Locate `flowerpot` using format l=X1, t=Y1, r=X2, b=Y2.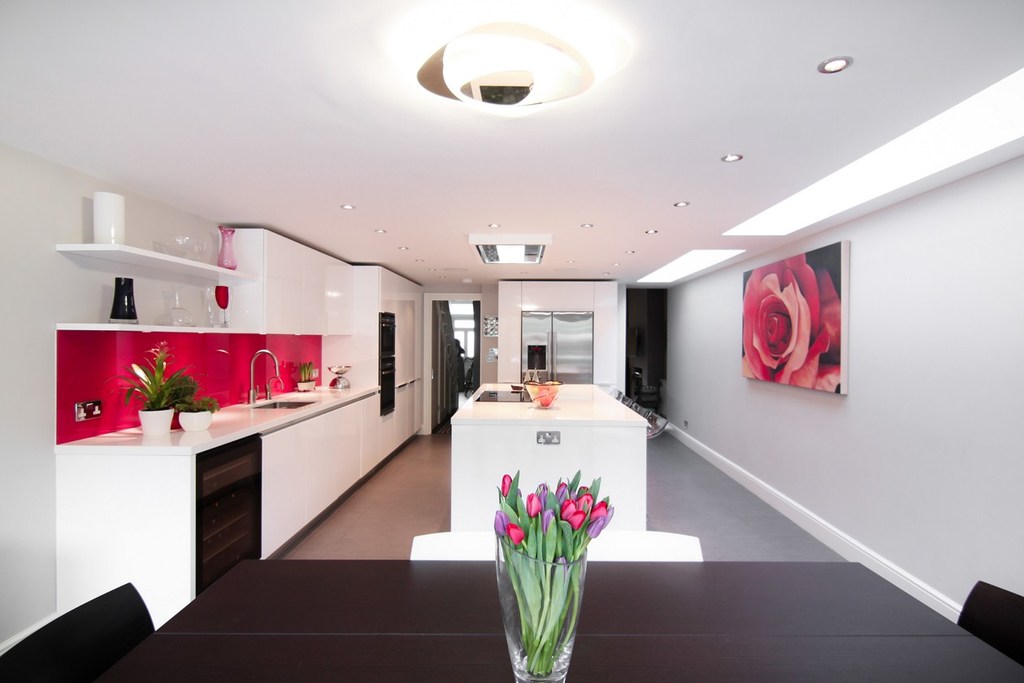
l=134, t=408, r=173, b=435.
